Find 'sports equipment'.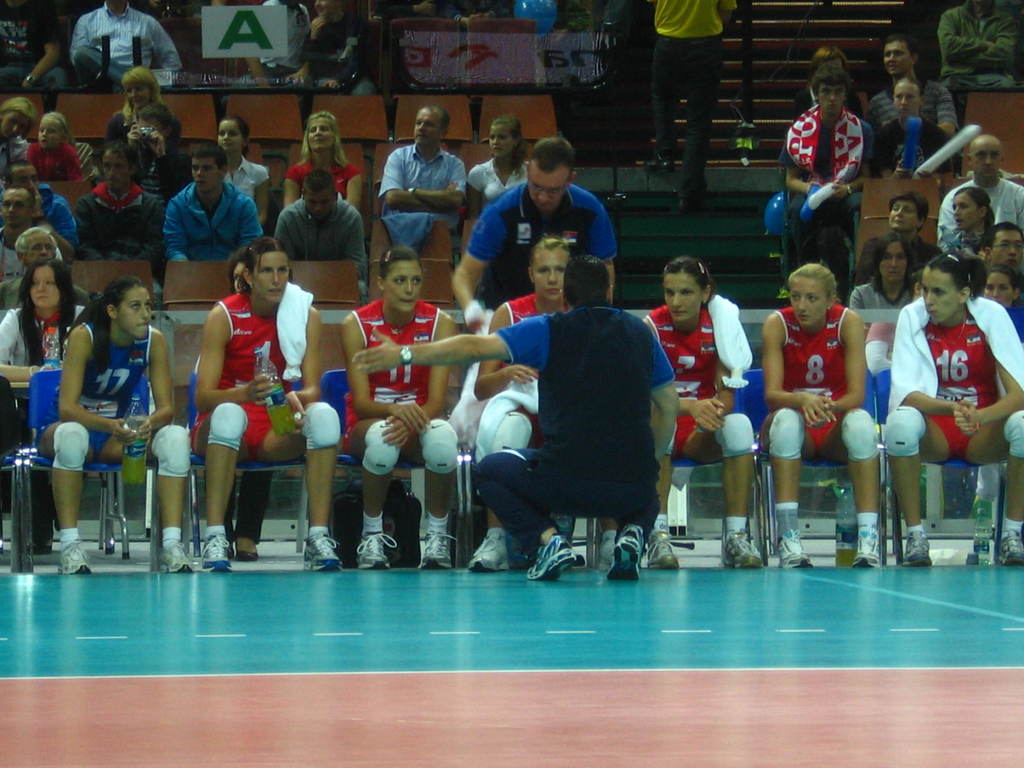
bbox(419, 533, 456, 569).
